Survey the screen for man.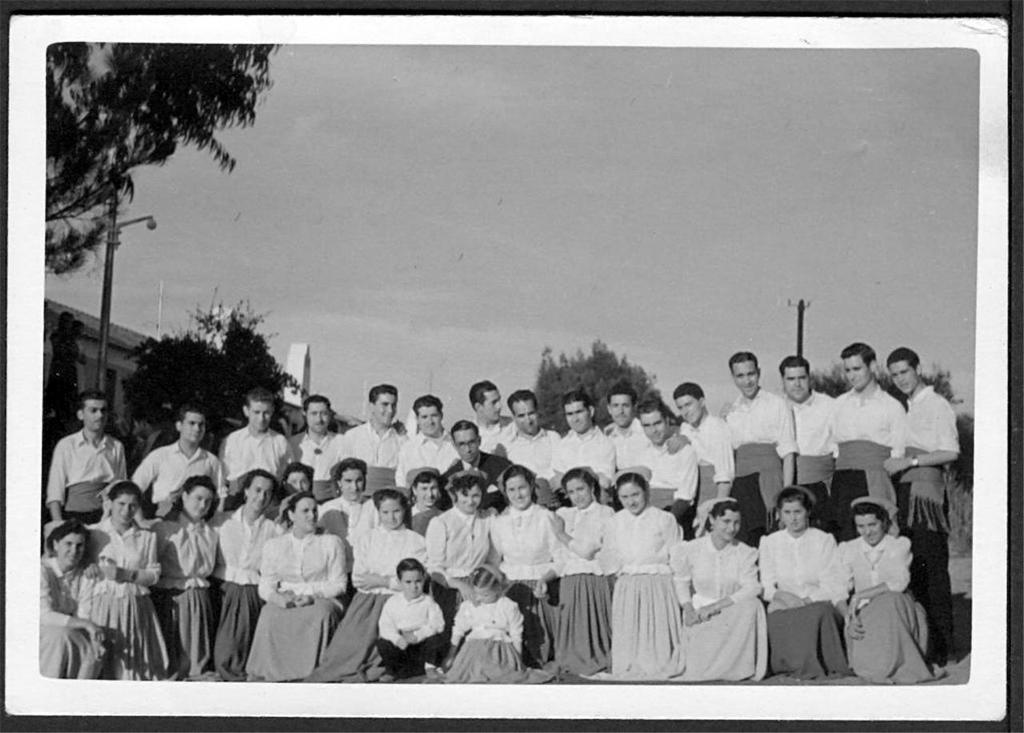
Survey found: <box>612,403,694,525</box>.
